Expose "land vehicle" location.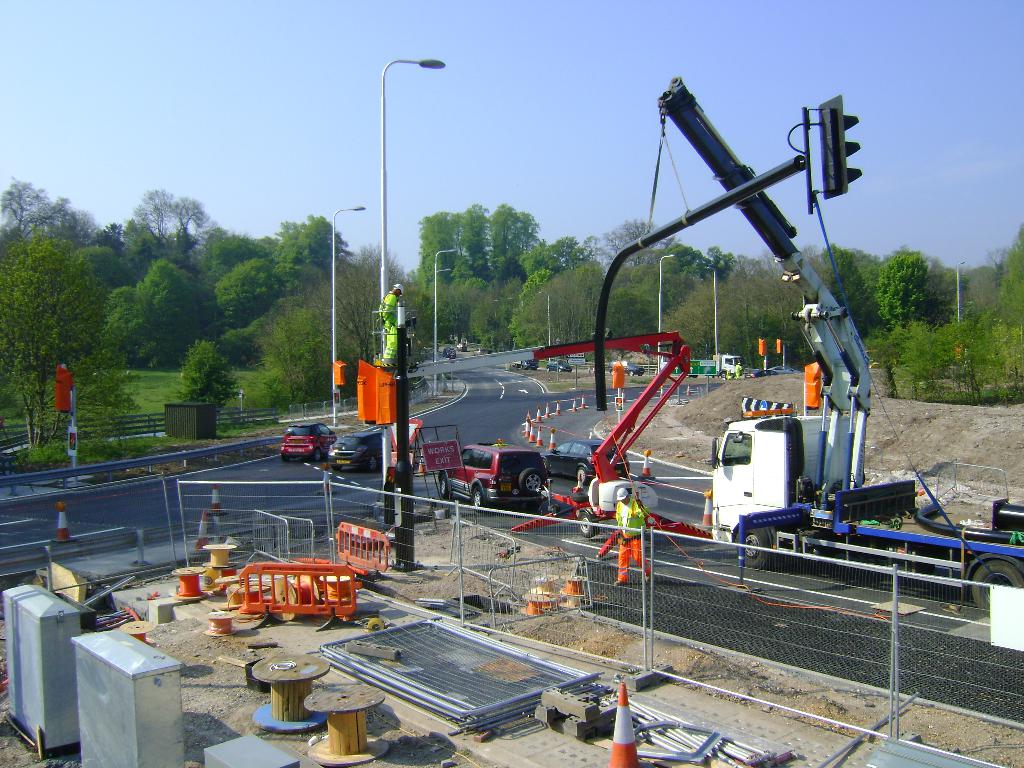
Exposed at (left=607, top=359, right=645, bottom=378).
